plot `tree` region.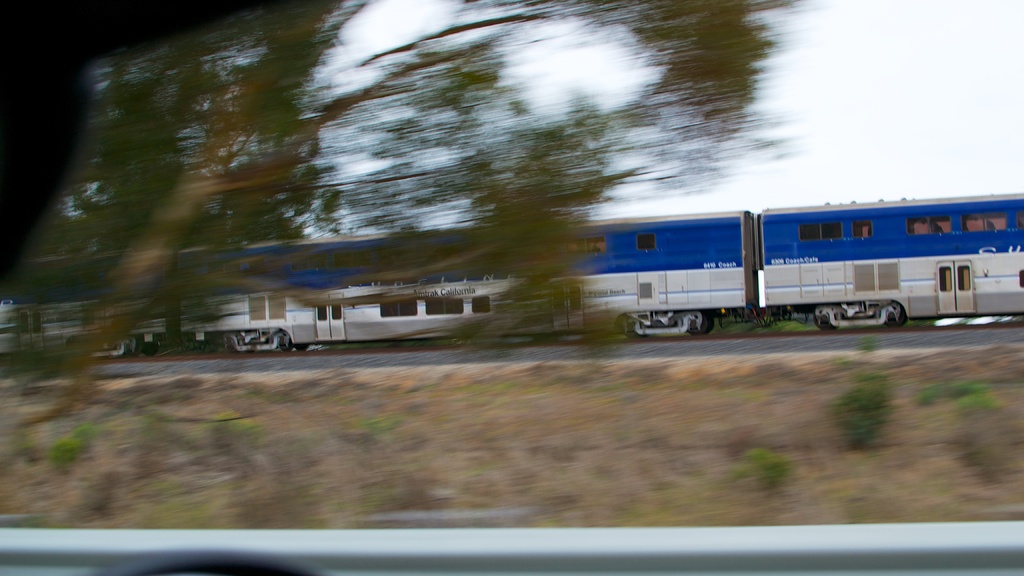
Plotted at [33,0,827,428].
